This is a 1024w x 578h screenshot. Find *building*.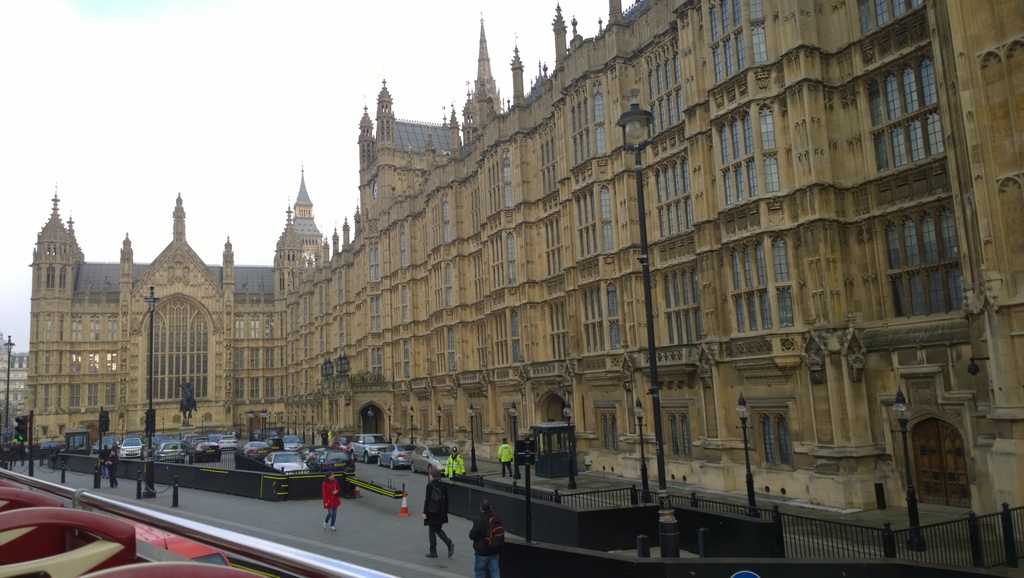
Bounding box: region(0, 0, 1023, 528).
